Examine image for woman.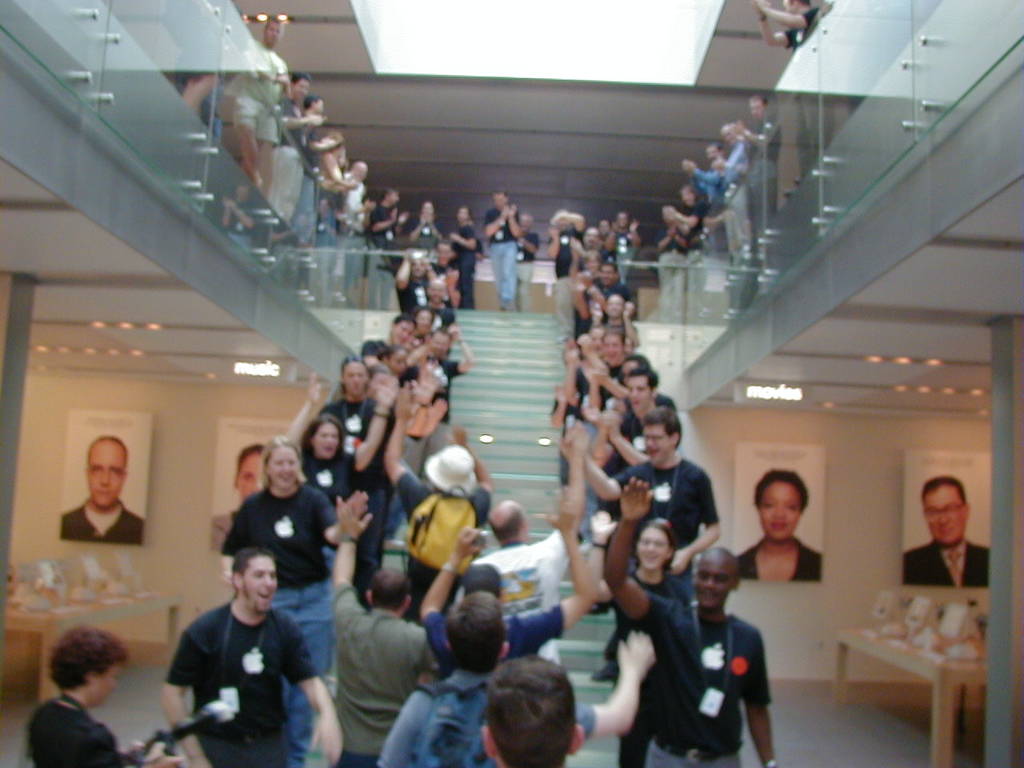
Examination result: 306 374 400 500.
